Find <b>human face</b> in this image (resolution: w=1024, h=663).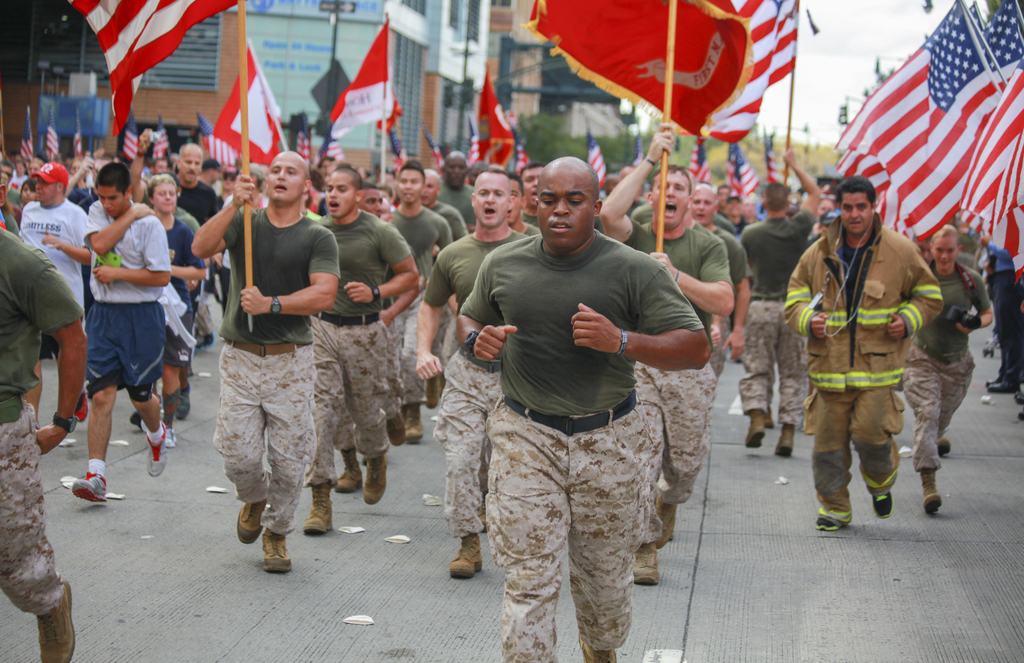
<bbox>362, 189, 386, 220</bbox>.
